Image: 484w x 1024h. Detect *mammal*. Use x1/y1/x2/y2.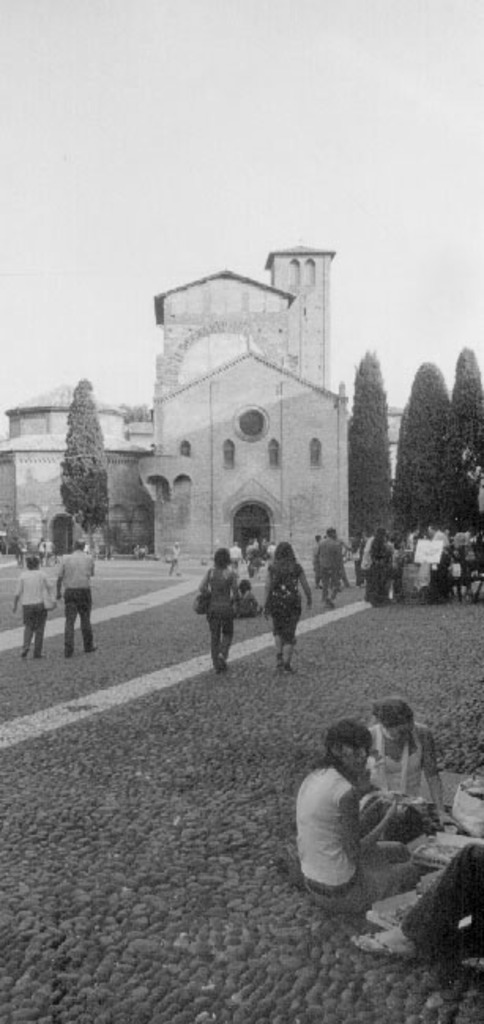
35/540/44/564.
